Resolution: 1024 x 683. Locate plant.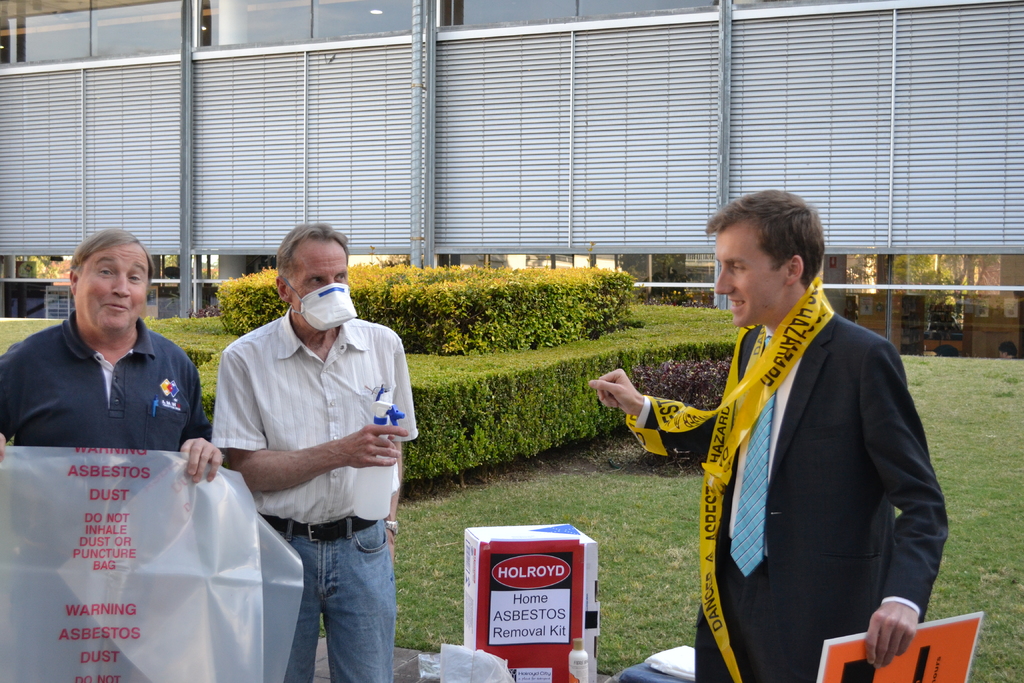
select_region(630, 352, 731, 464).
